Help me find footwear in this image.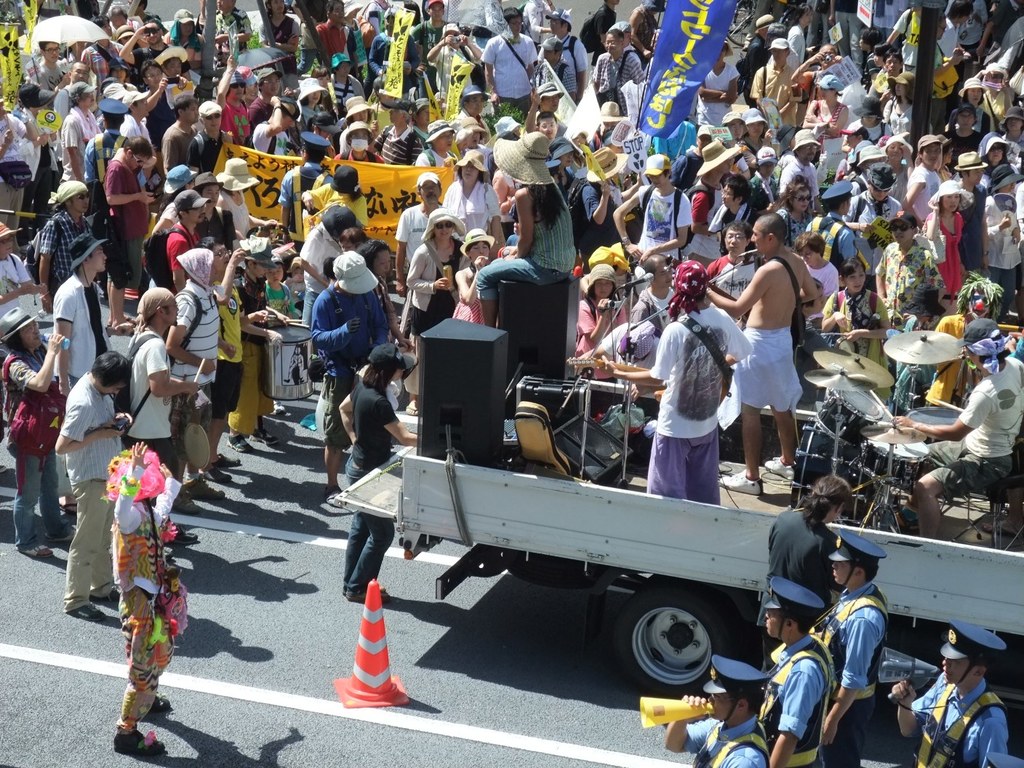
Found it: [404, 398, 418, 415].
